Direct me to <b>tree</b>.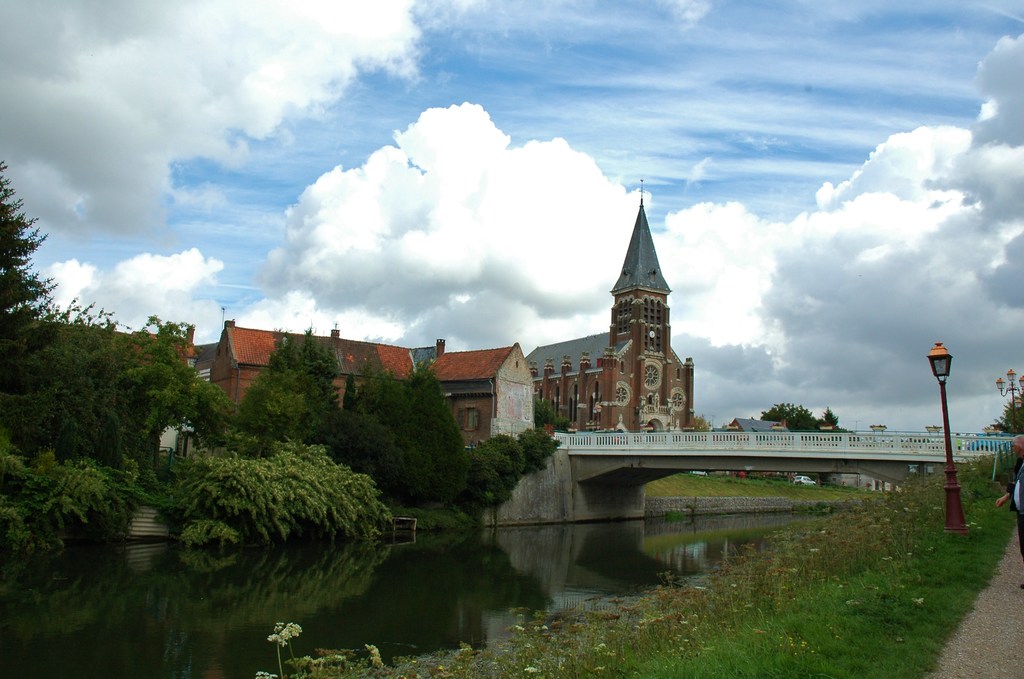
Direction: {"x1": 216, "y1": 335, "x2": 400, "y2": 545}.
